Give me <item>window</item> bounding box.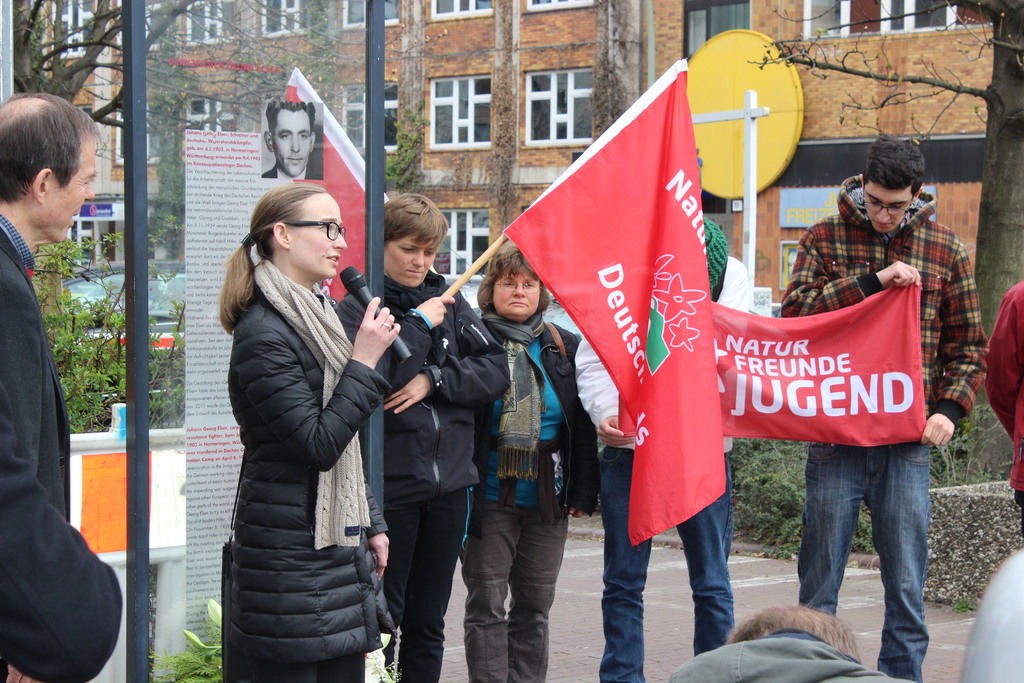
{"x1": 189, "y1": 90, "x2": 242, "y2": 130}.
